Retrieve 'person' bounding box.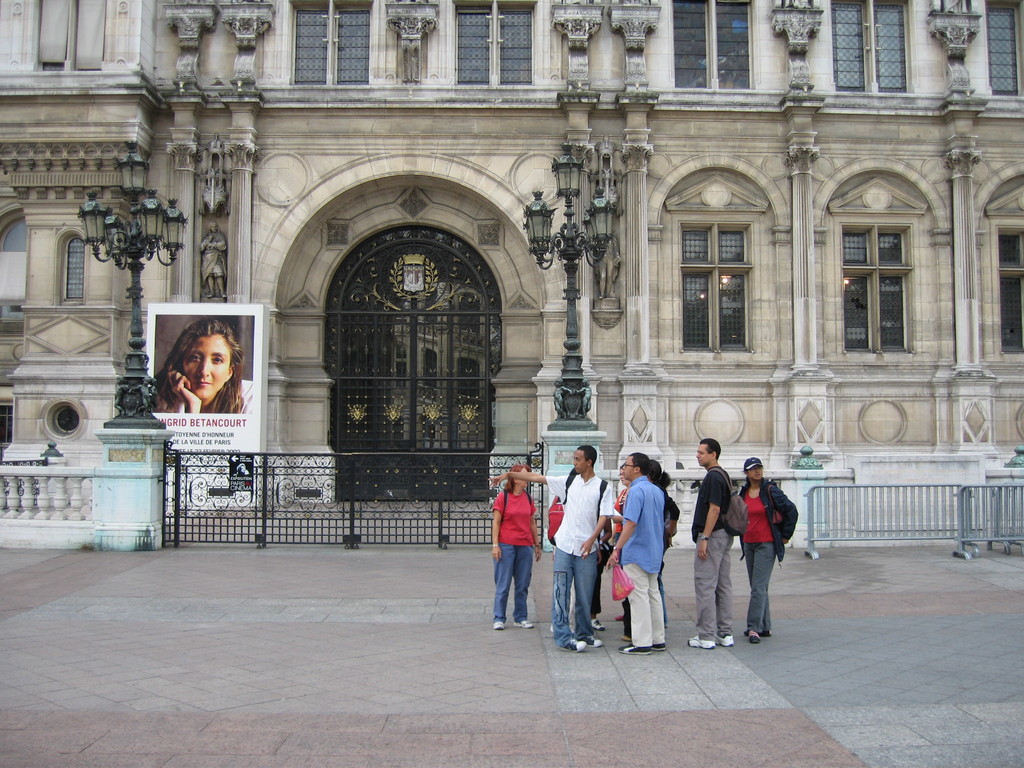
Bounding box: crop(114, 375, 128, 417).
